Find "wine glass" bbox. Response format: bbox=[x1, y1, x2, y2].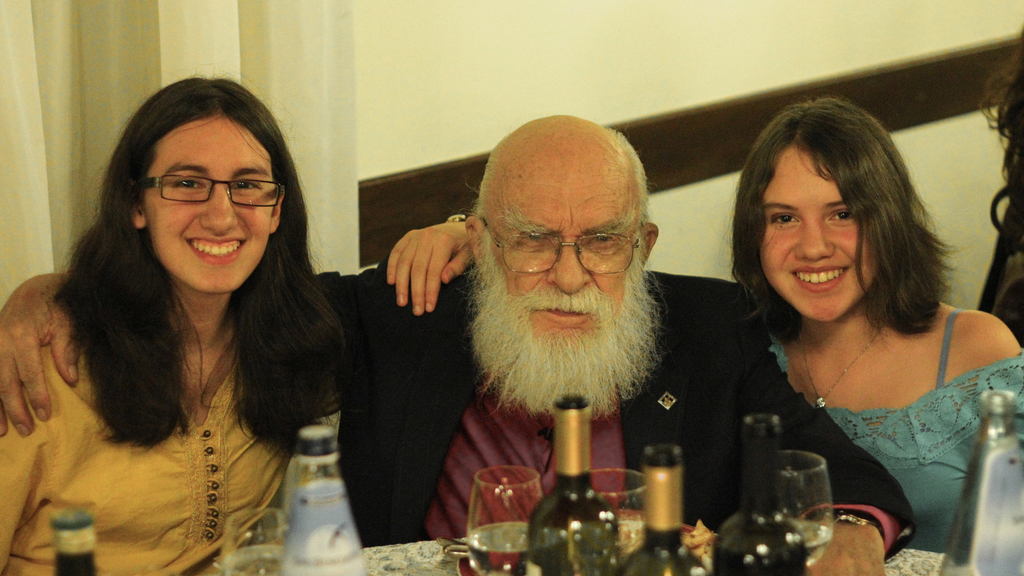
bbox=[584, 467, 647, 575].
